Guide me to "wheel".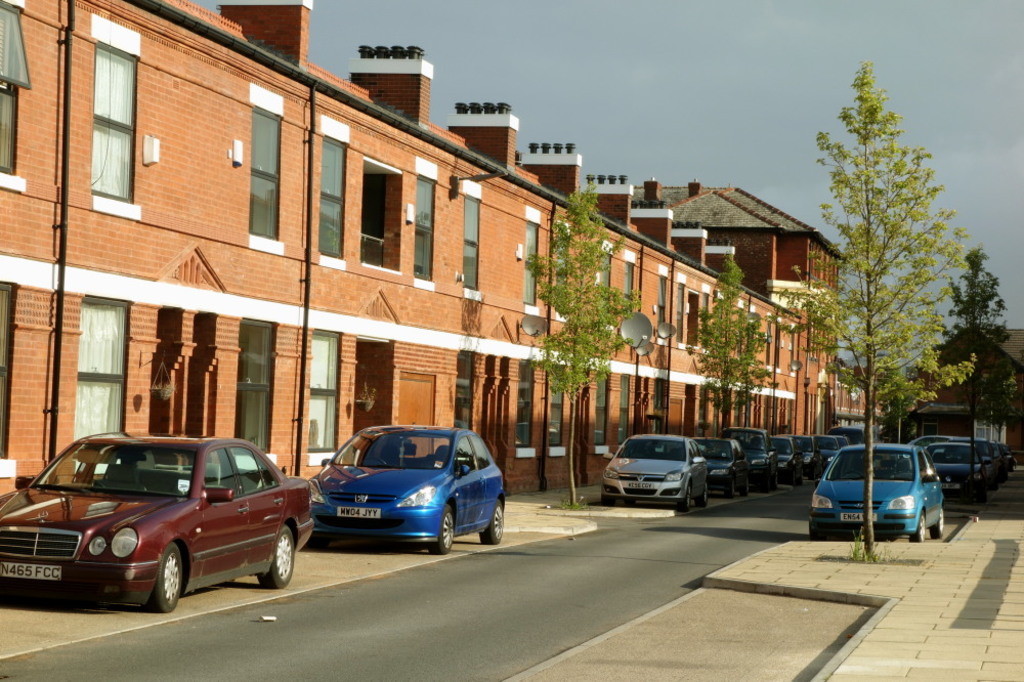
Guidance: 258 521 296 586.
